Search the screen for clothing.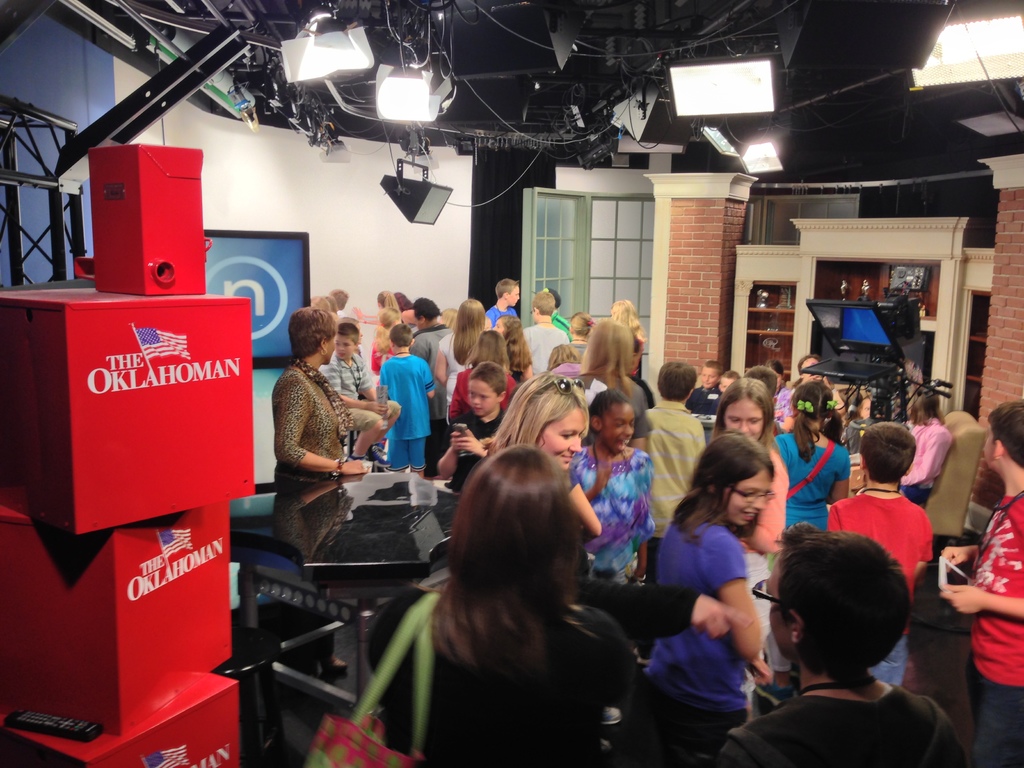
Found at 632,518,759,754.
